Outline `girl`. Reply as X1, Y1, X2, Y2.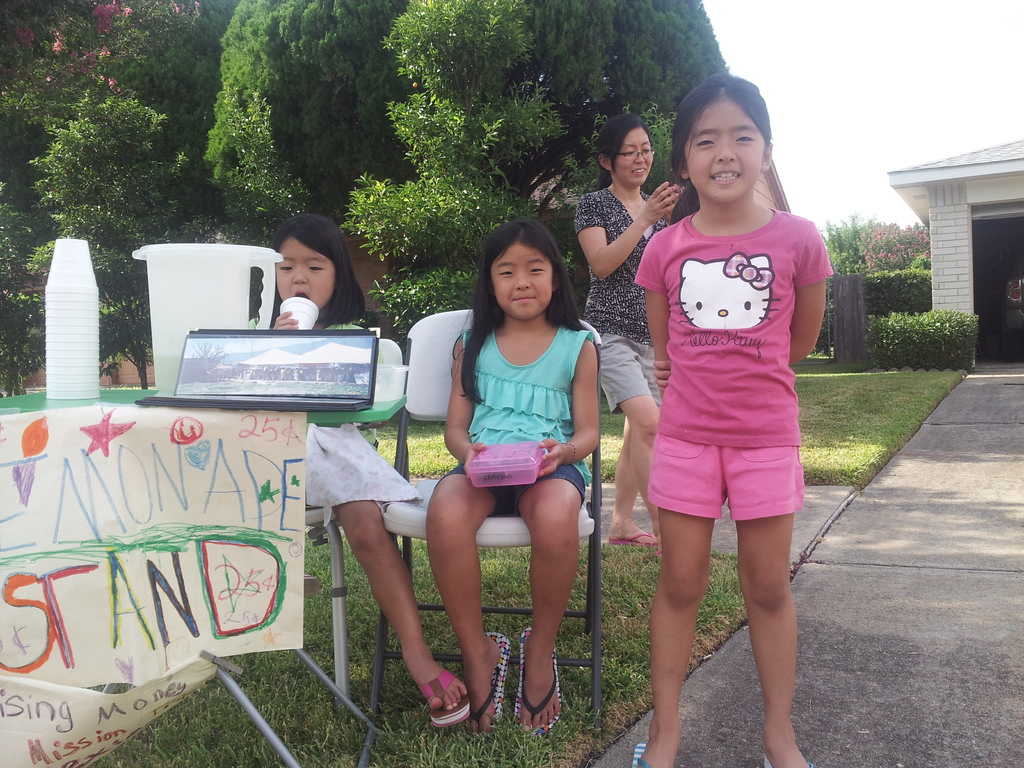
275, 211, 475, 728.
